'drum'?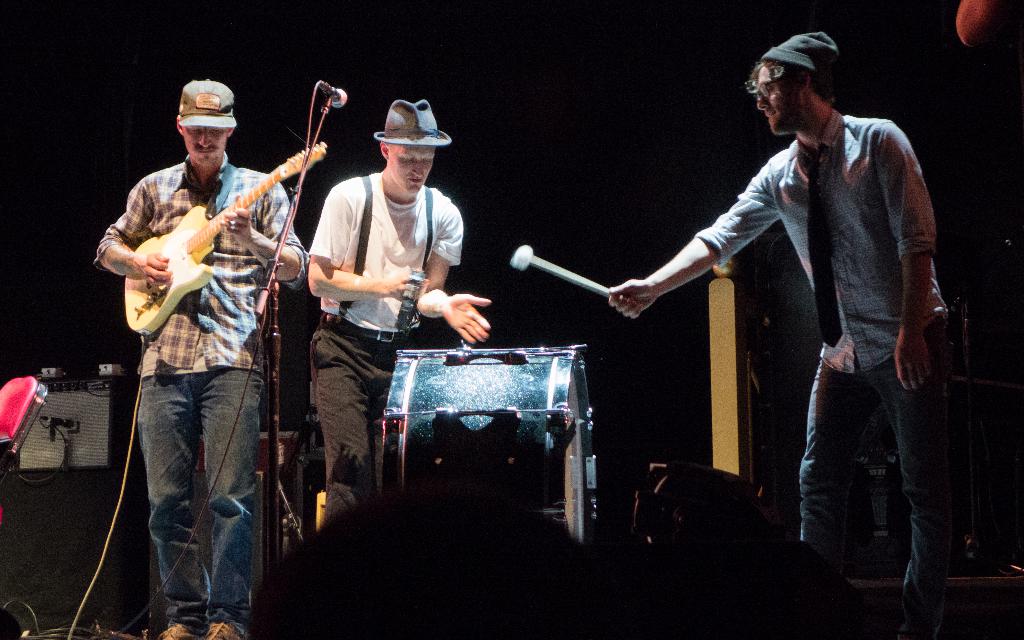
rect(335, 331, 612, 502)
